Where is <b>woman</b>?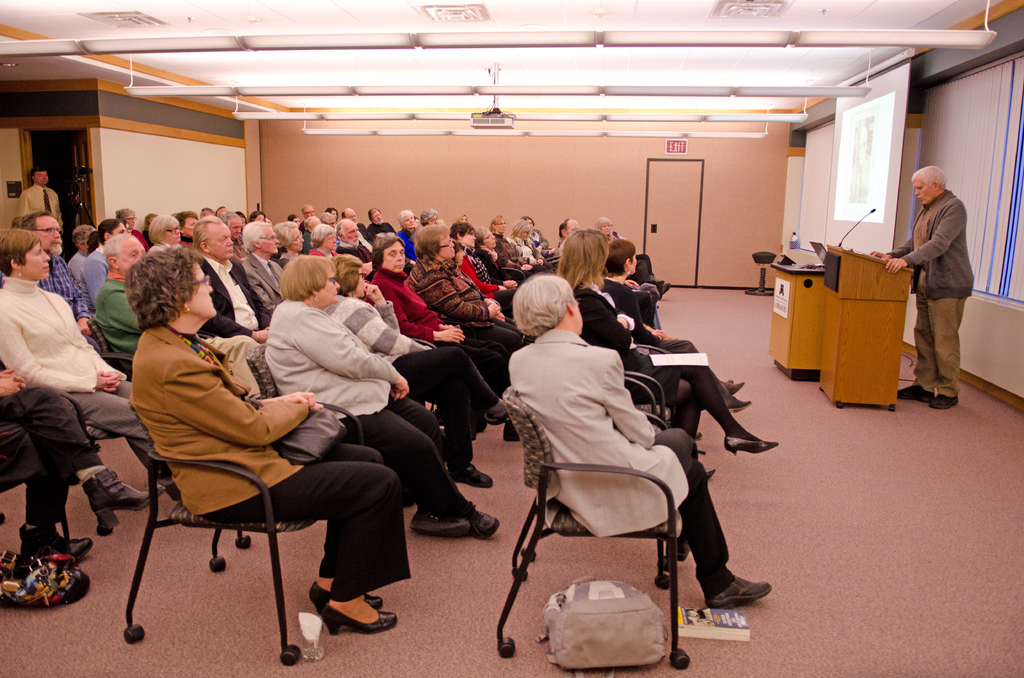
553,227,780,456.
